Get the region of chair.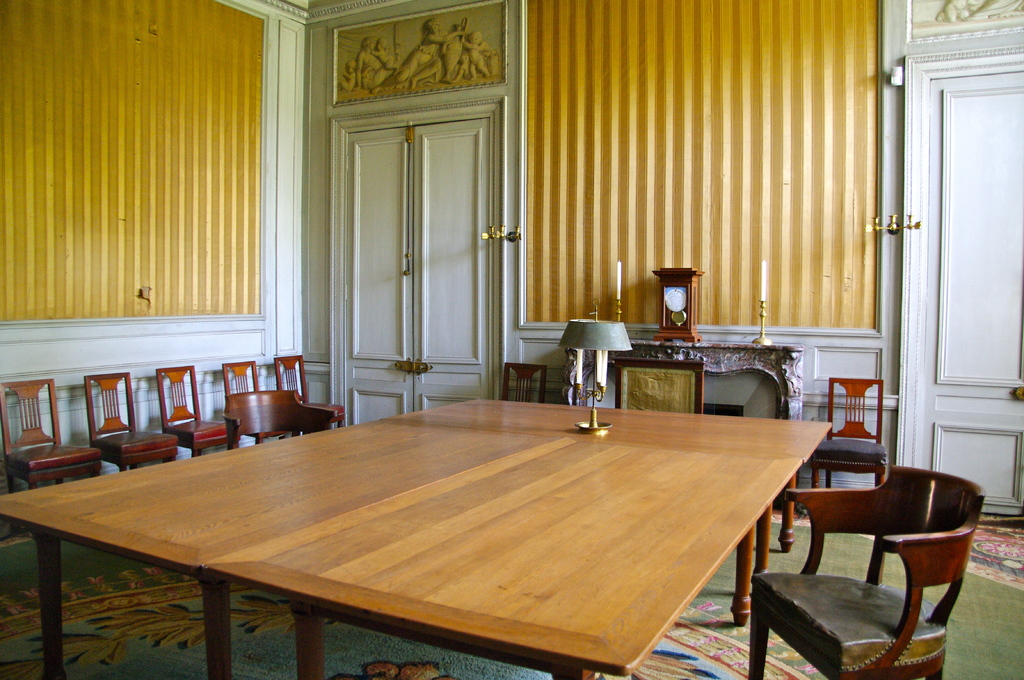
bbox=[159, 360, 234, 459].
